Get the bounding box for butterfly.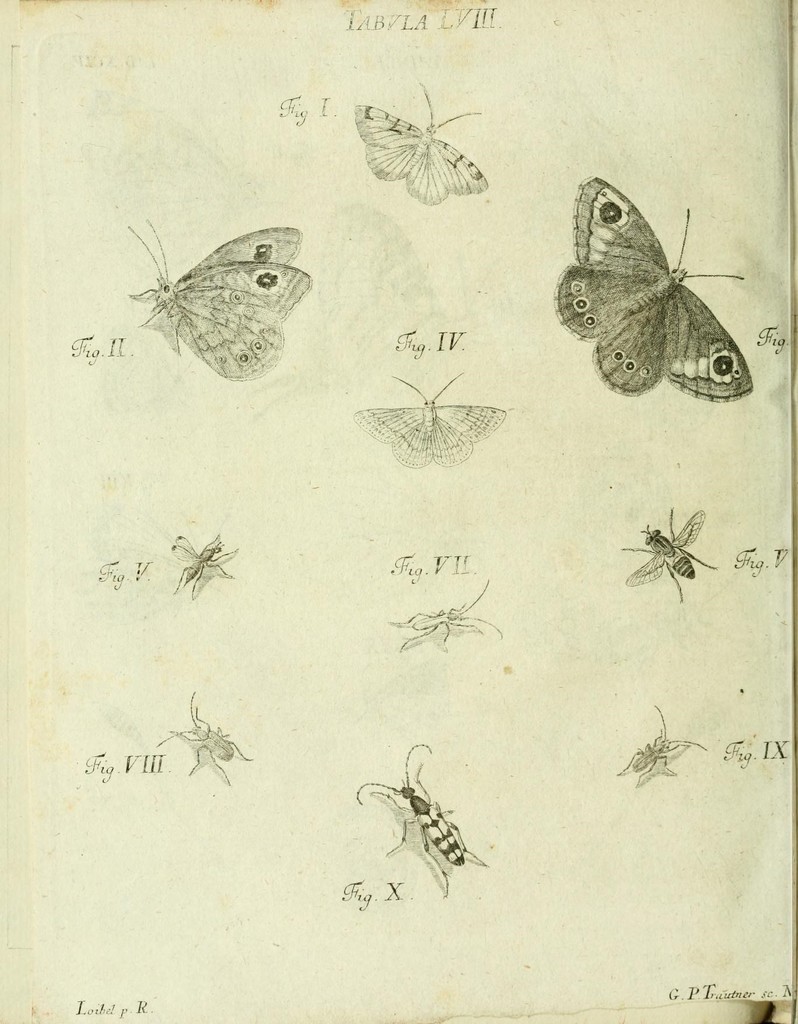
Rect(354, 374, 507, 476).
